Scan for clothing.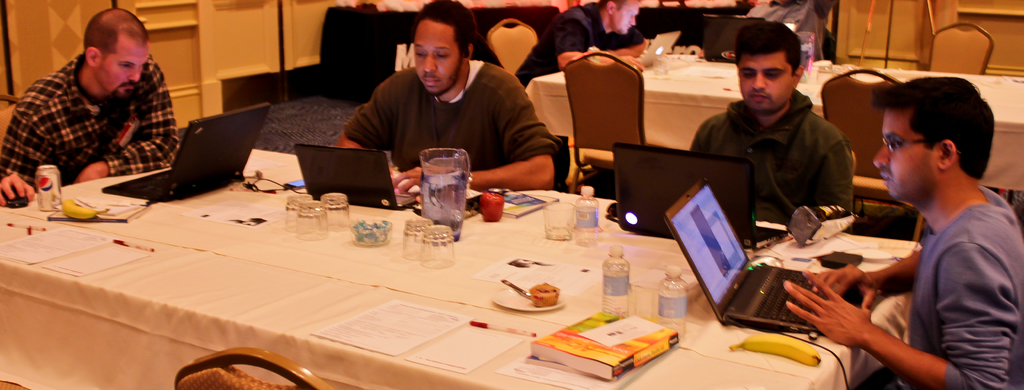
Scan result: {"left": 746, "top": 0, "right": 837, "bottom": 58}.
